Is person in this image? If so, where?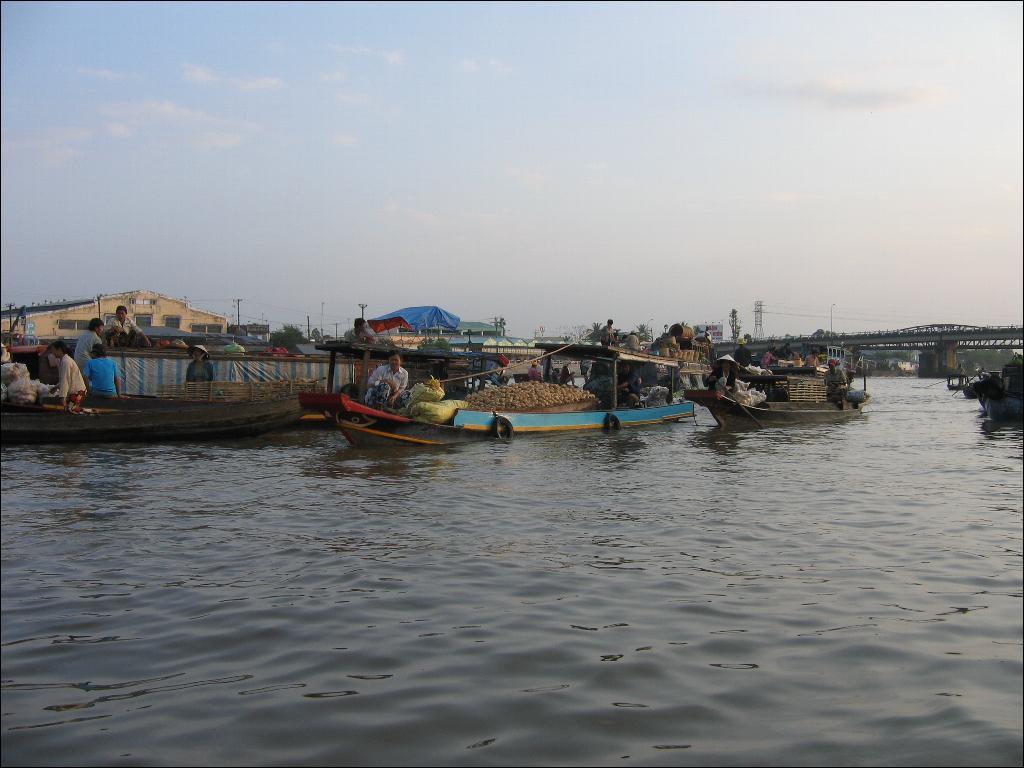
Yes, at 105,300,149,349.
